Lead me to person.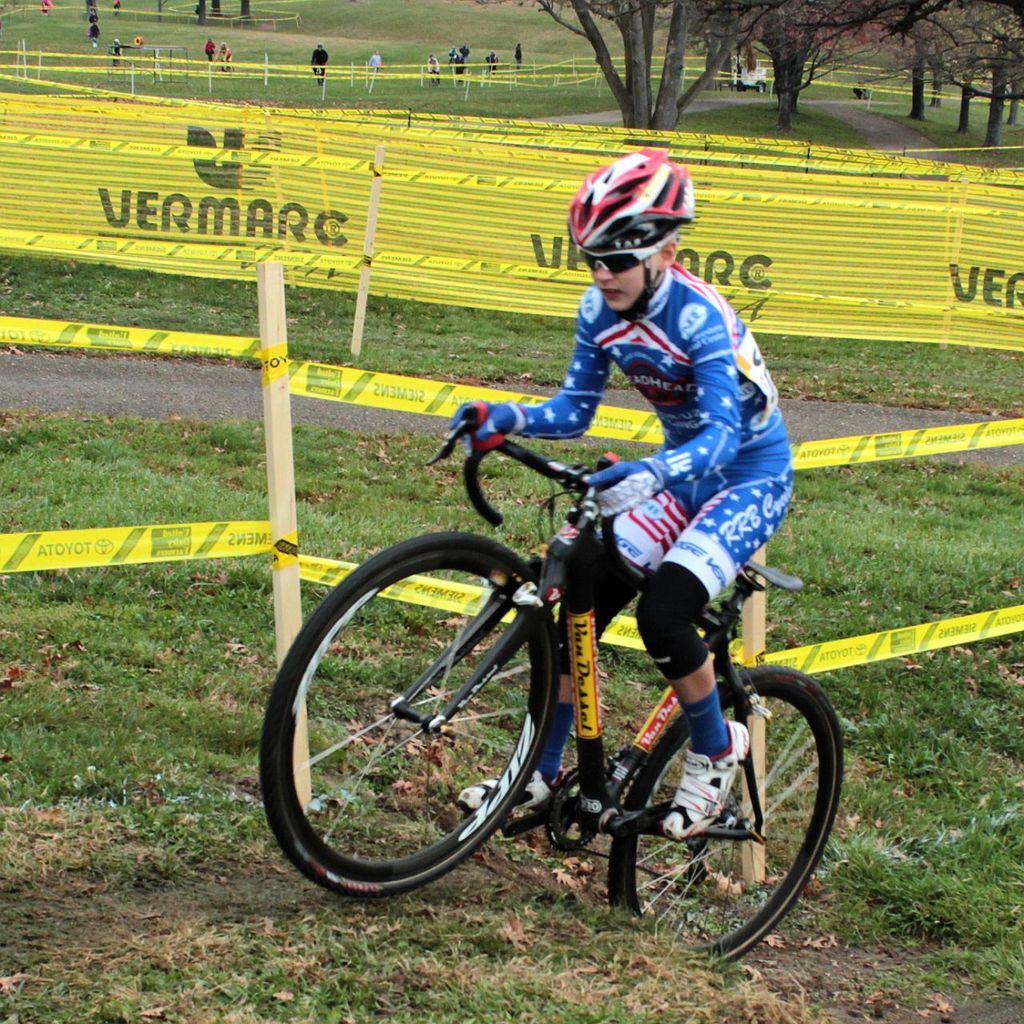
Lead to 482, 54, 509, 98.
